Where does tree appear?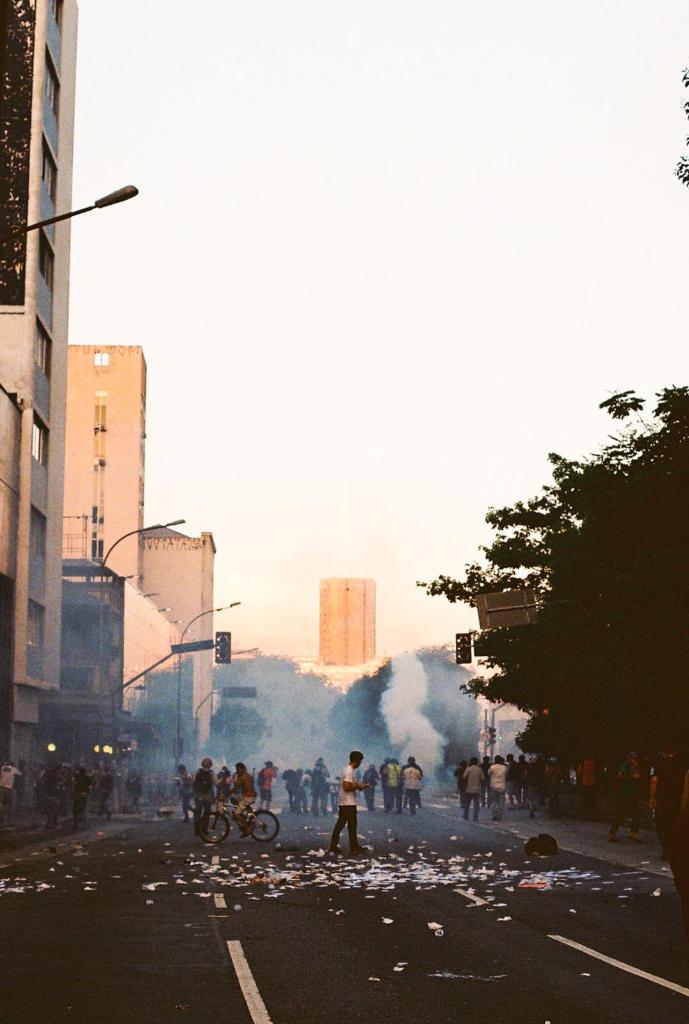
Appears at 133,652,355,758.
